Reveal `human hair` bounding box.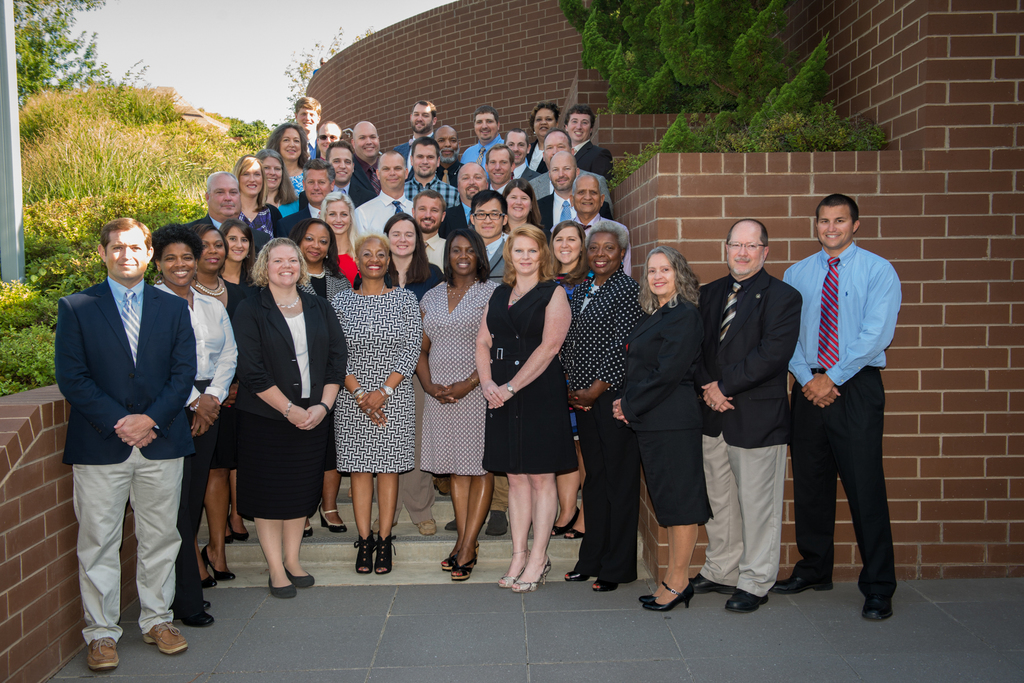
Revealed: BBox(206, 170, 240, 191).
